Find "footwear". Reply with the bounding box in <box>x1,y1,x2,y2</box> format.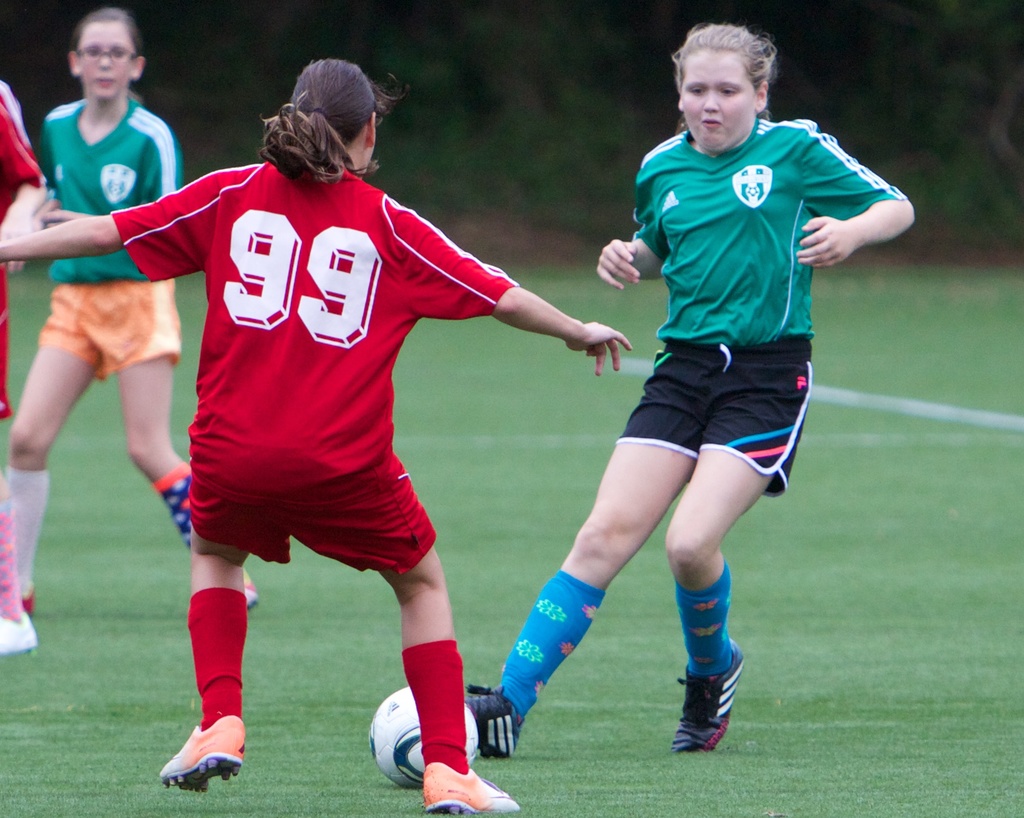
<box>424,760,518,812</box>.
